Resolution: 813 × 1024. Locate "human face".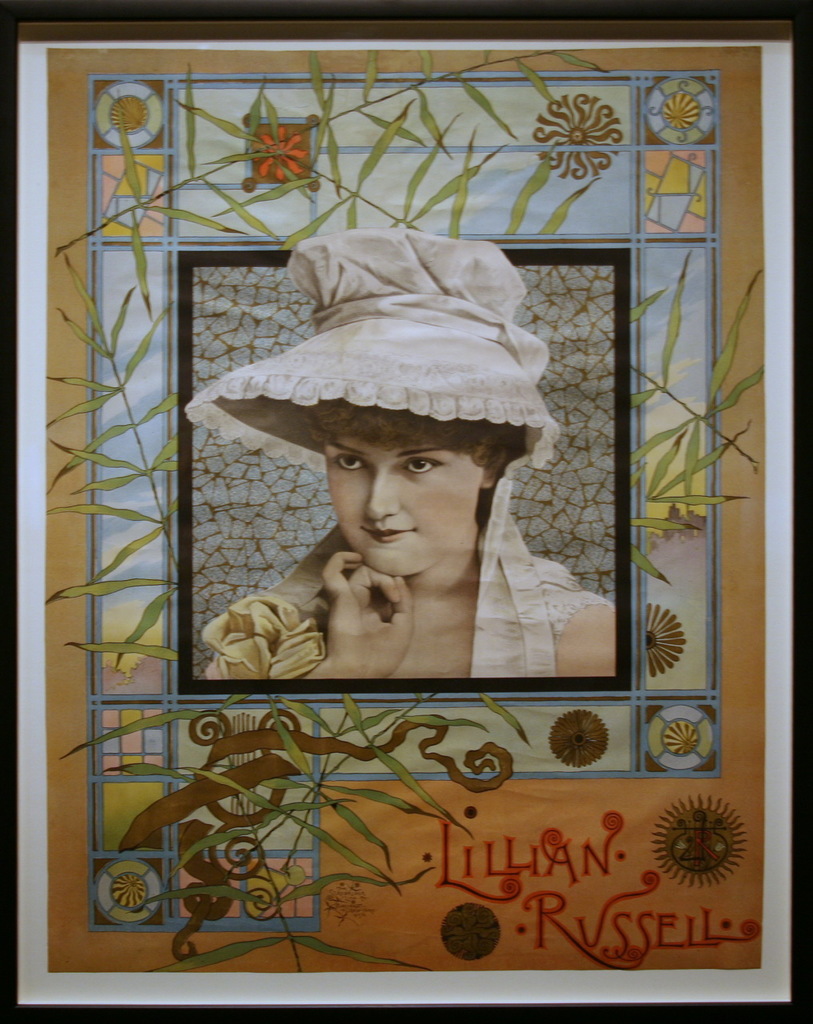
[326, 434, 478, 581].
